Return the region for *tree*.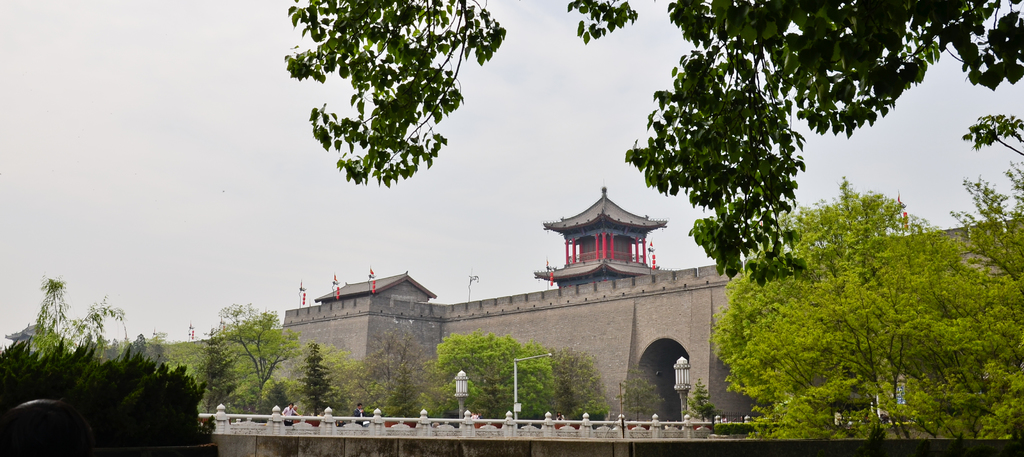
BBox(213, 297, 300, 424).
